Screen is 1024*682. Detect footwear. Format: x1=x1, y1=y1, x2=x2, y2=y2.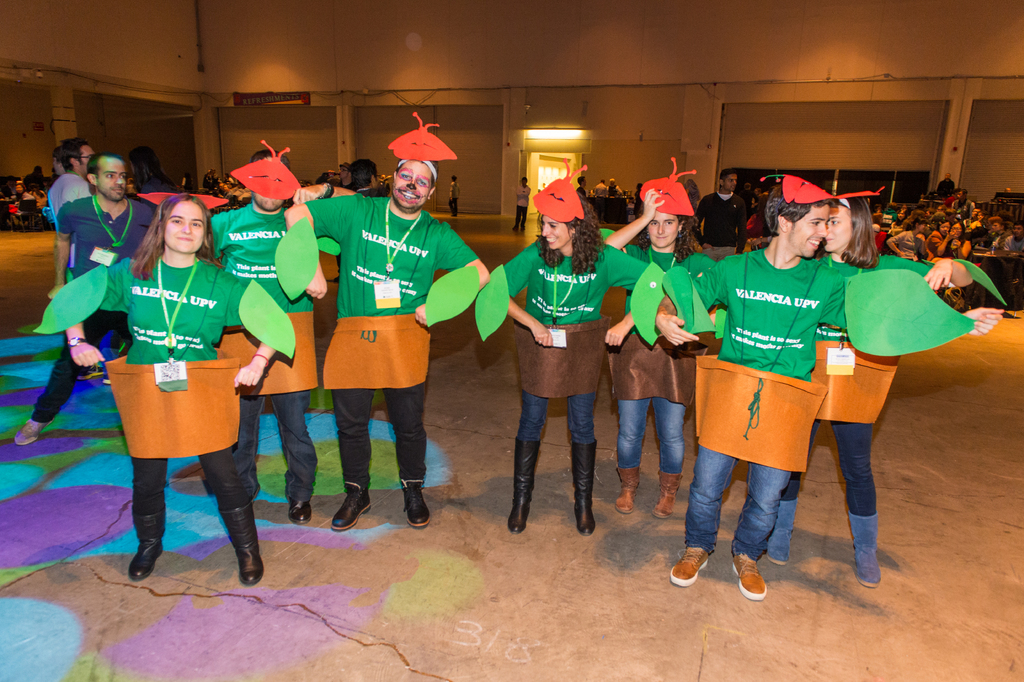
x1=402, y1=479, x2=433, y2=530.
